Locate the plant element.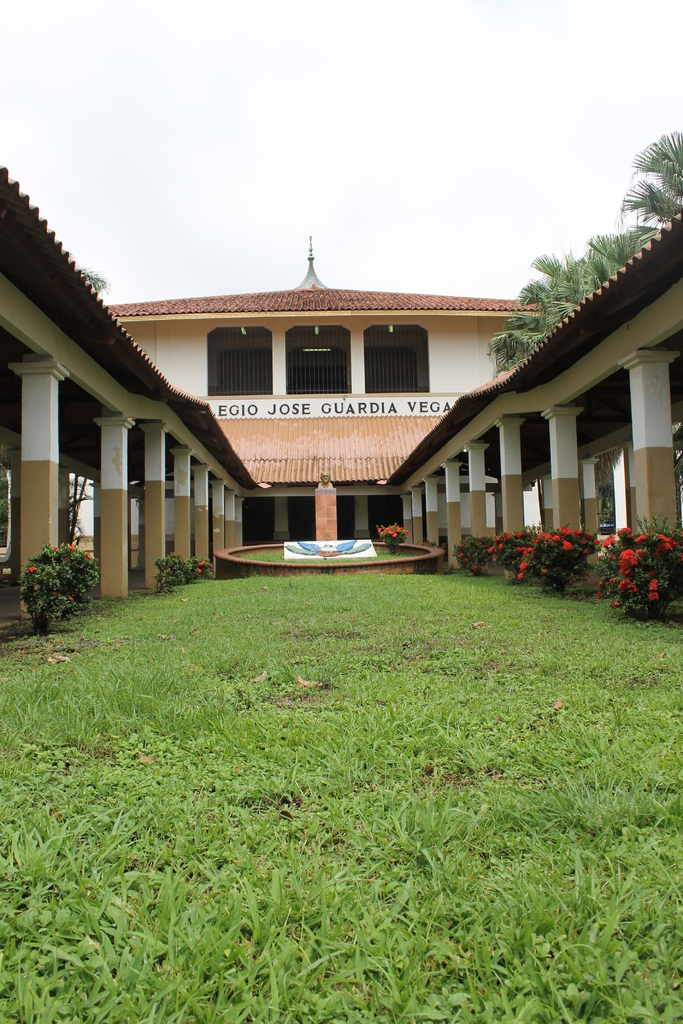
Element bbox: 183 550 210 582.
